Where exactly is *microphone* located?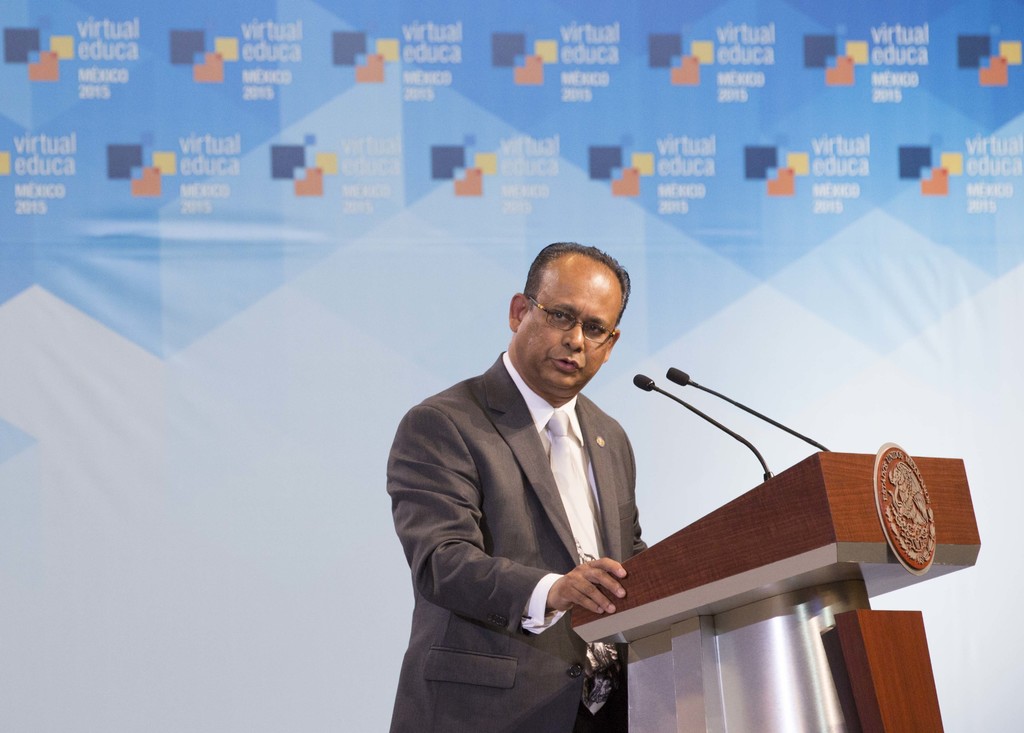
Its bounding box is bbox=[621, 363, 769, 476].
